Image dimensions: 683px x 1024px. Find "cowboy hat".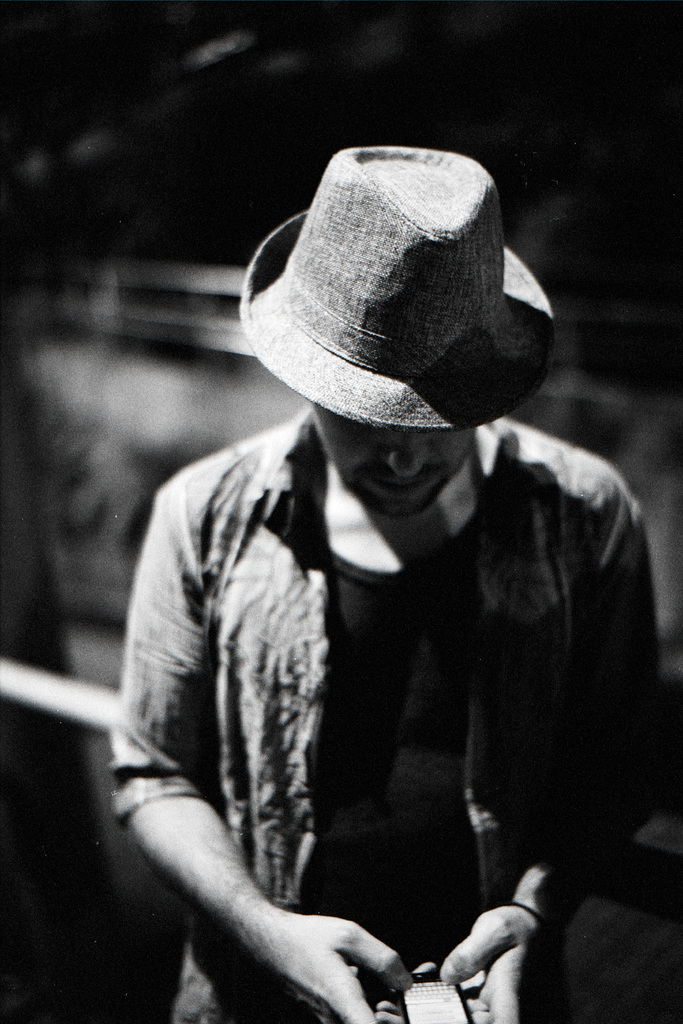
BBox(238, 125, 542, 412).
